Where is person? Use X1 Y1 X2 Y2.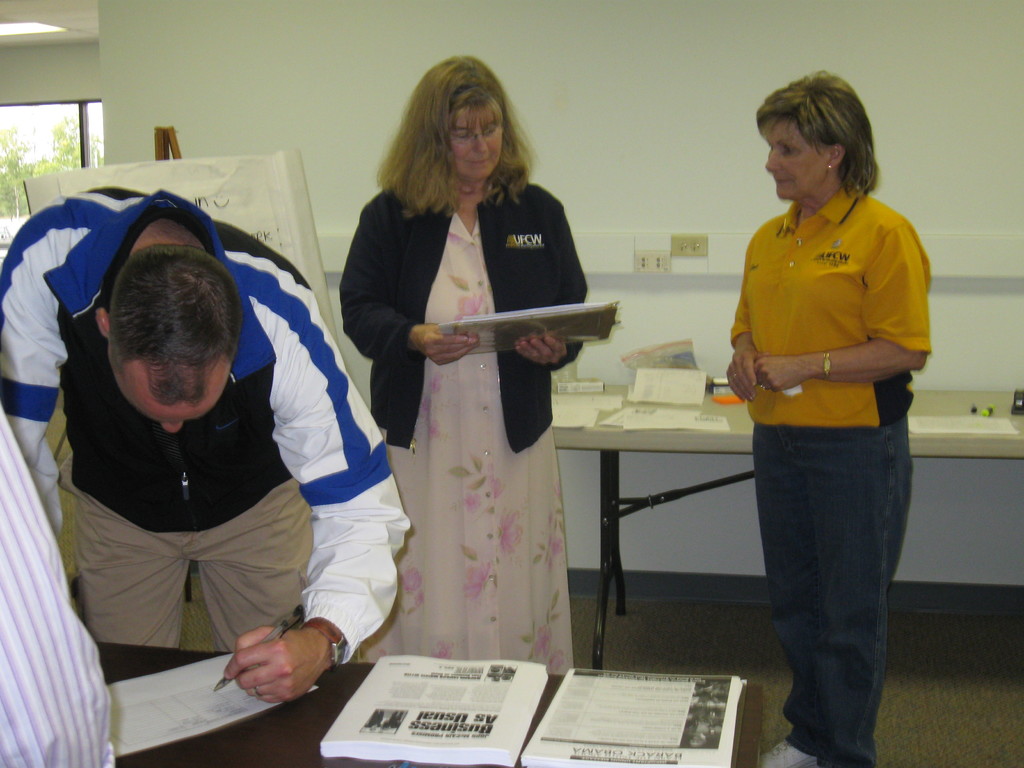
704 65 937 744.
